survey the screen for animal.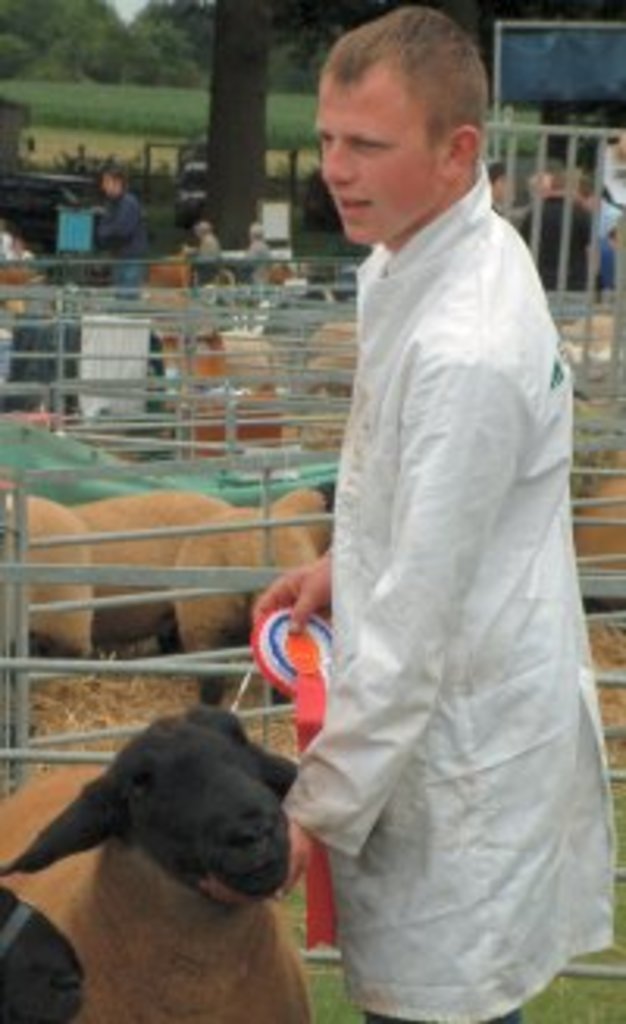
Survey found: l=0, t=711, r=307, b=1021.
